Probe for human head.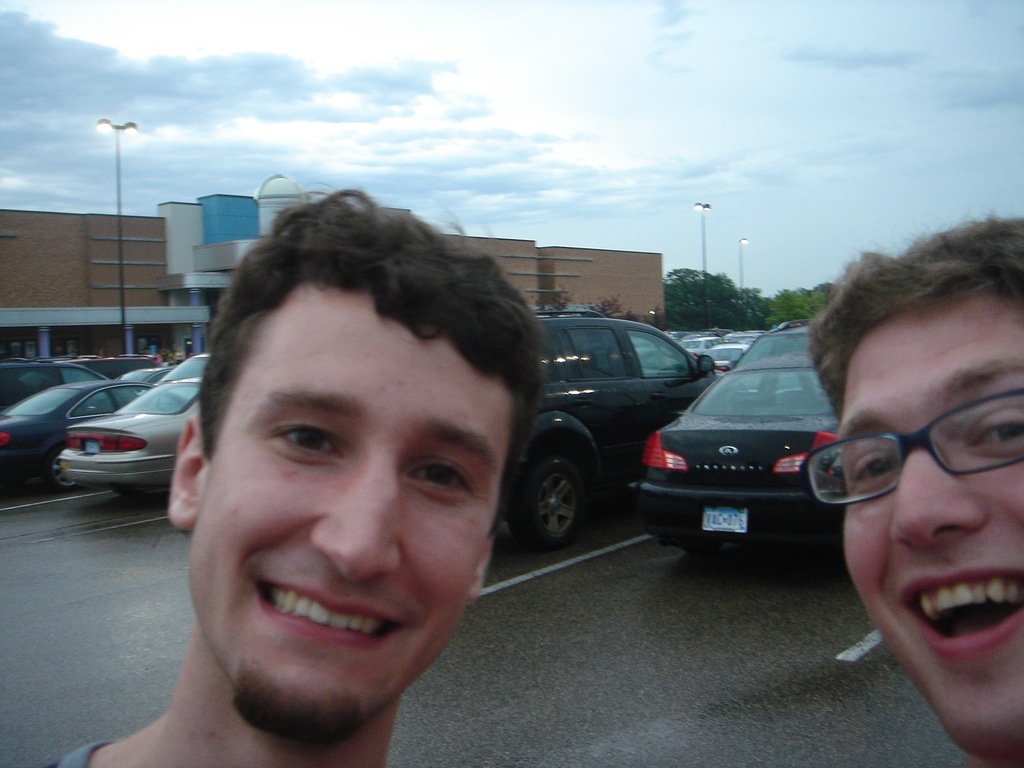
Probe result: {"left": 810, "top": 223, "right": 1023, "bottom": 758}.
